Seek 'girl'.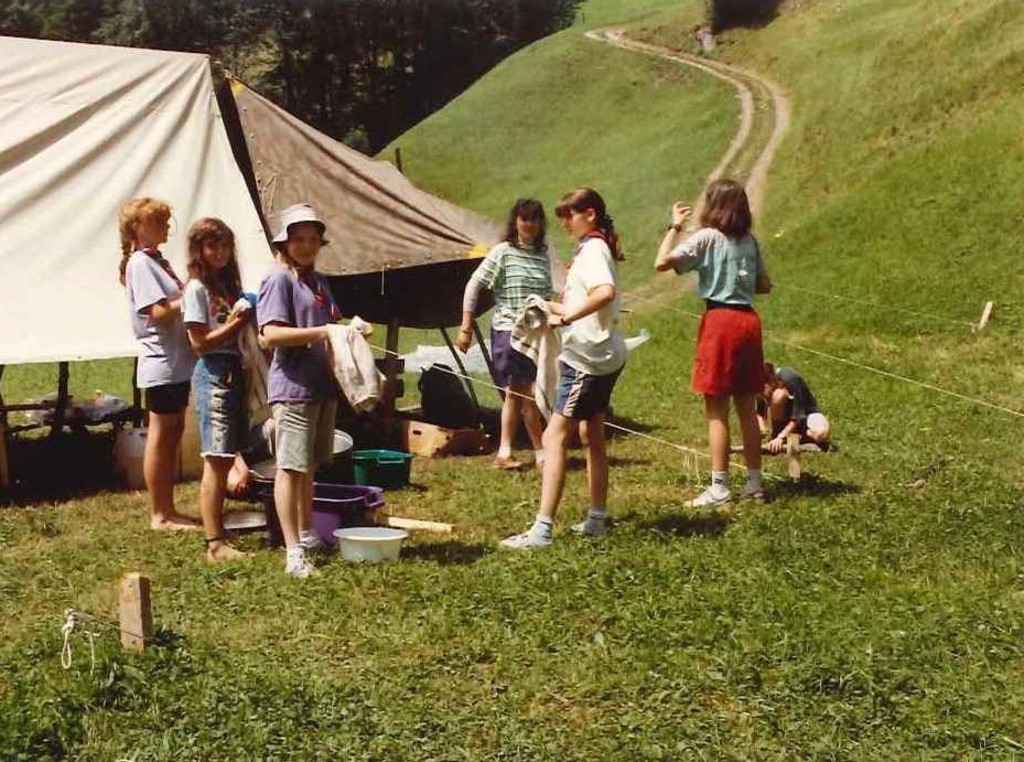
pyautogui.locateOnScreen(655, 178, 773, 506).
